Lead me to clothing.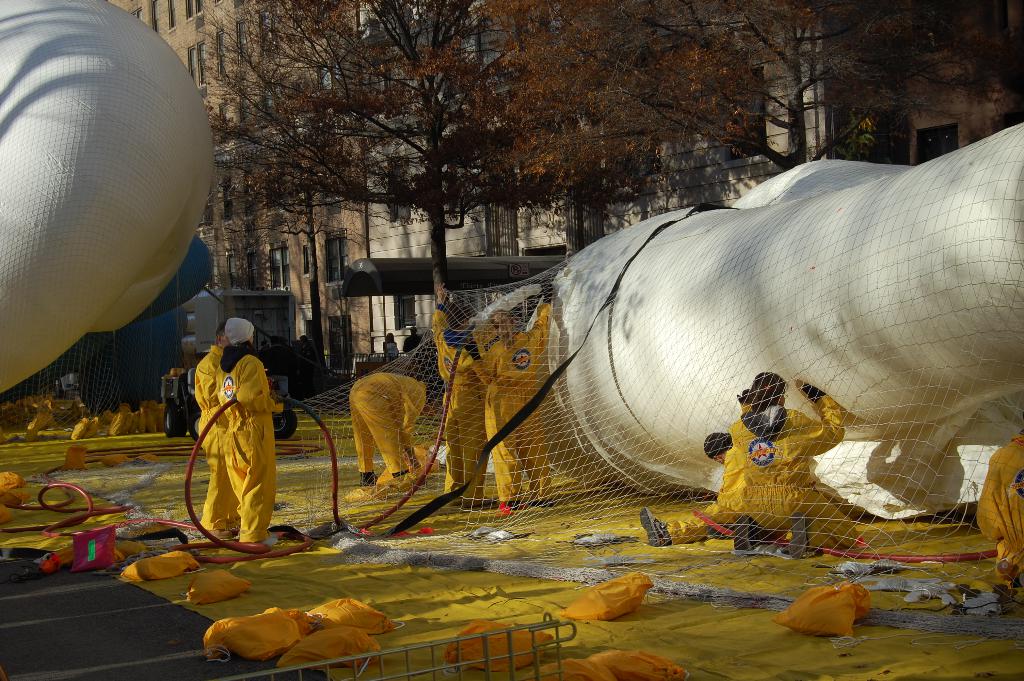
Lead to 349, 374, 433, 479.
